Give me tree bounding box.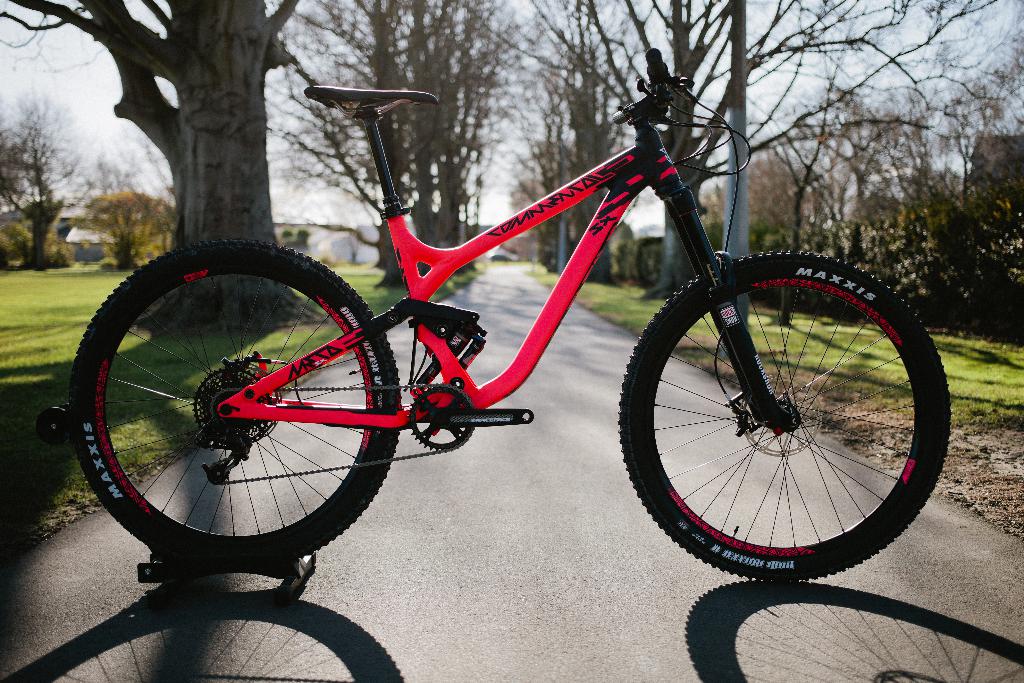
region(706, 100, 945, 293).
